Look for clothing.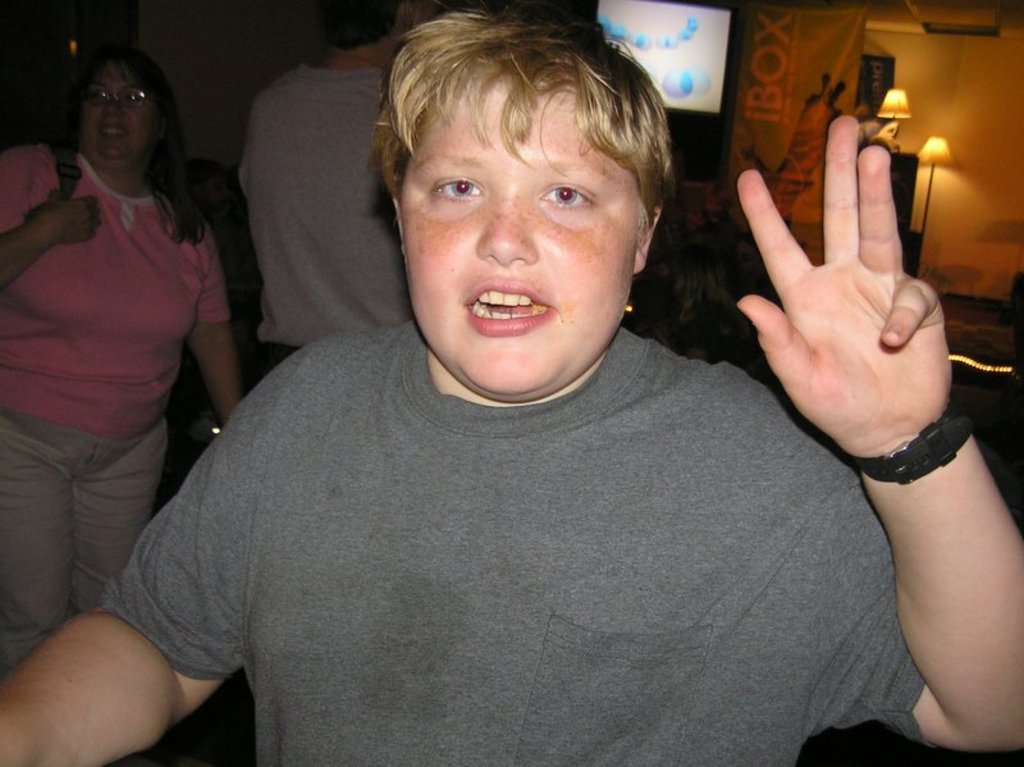
Found: (104,309,931,766).
